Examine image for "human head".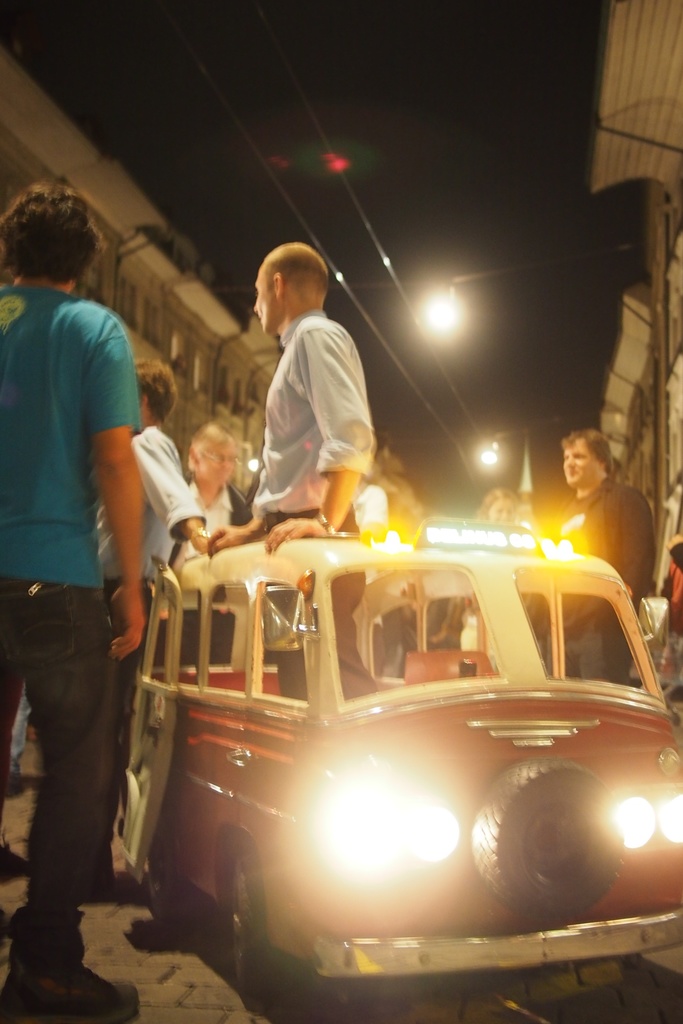
Examination result: region(0, 175, 104, 294).
